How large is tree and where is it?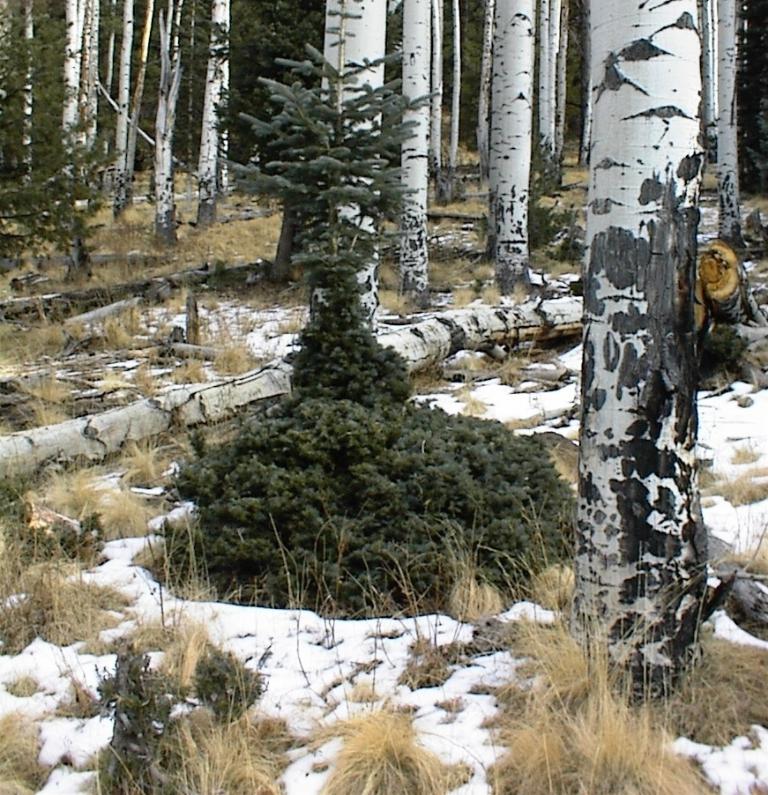
Bounding box: {"left": 541, "top": 0, "right": 548, "bottom": 152}.
